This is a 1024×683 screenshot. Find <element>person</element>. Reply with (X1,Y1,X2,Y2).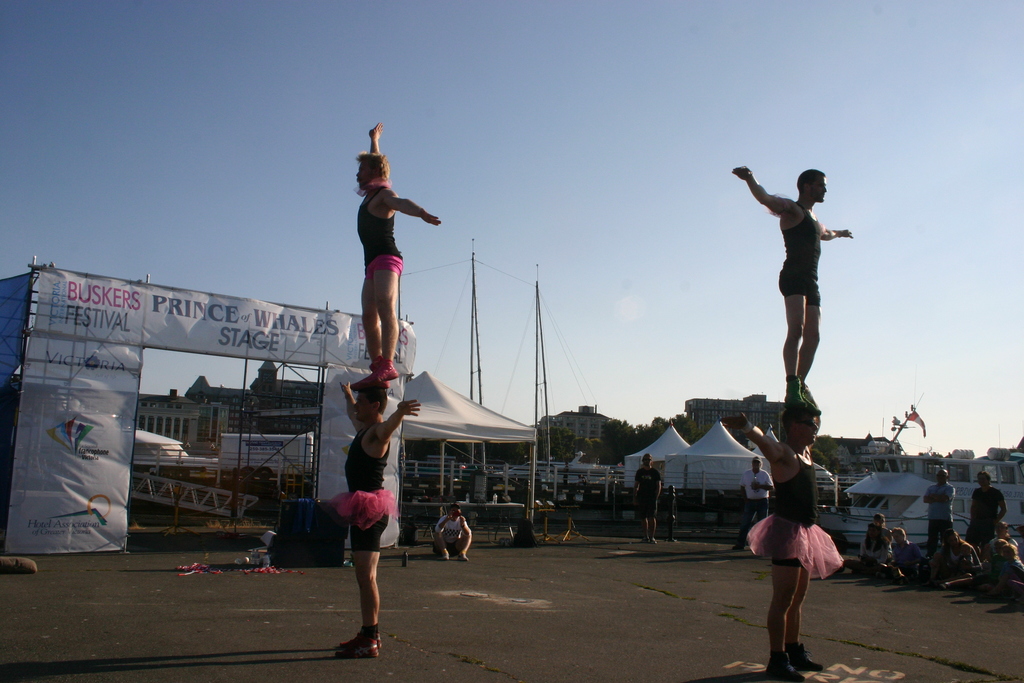
(972,470,1005,573).
